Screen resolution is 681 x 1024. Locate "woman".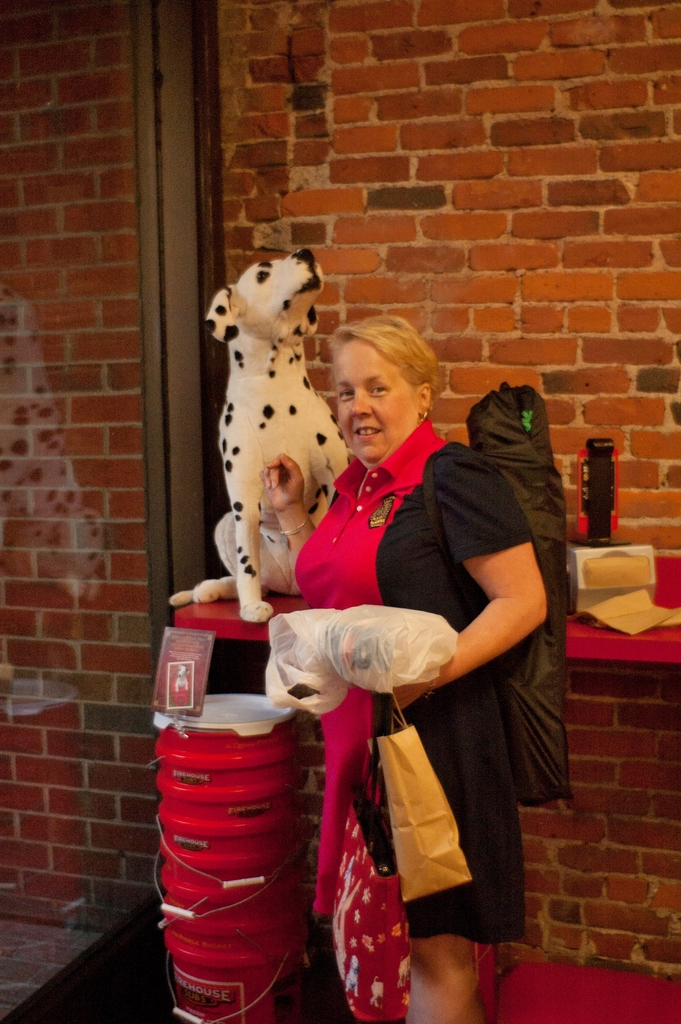
bbox=(253, 308, 558, 1023).
